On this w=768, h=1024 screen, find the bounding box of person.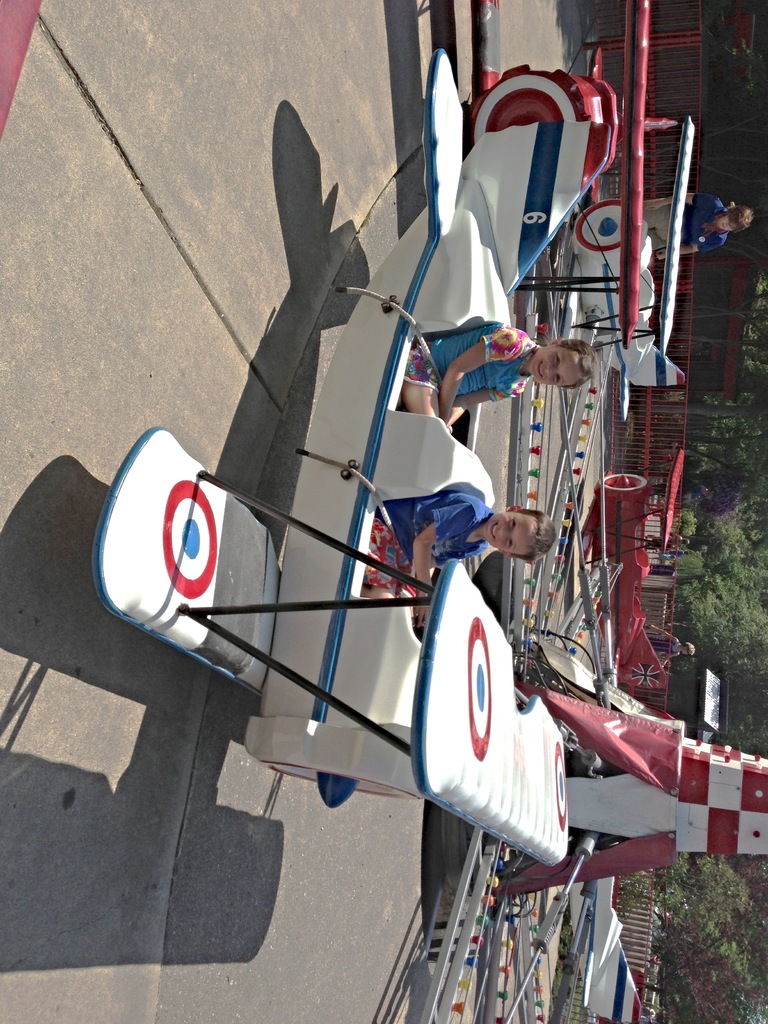
Bounding box: l=639, t=185, r=752, b=264.
